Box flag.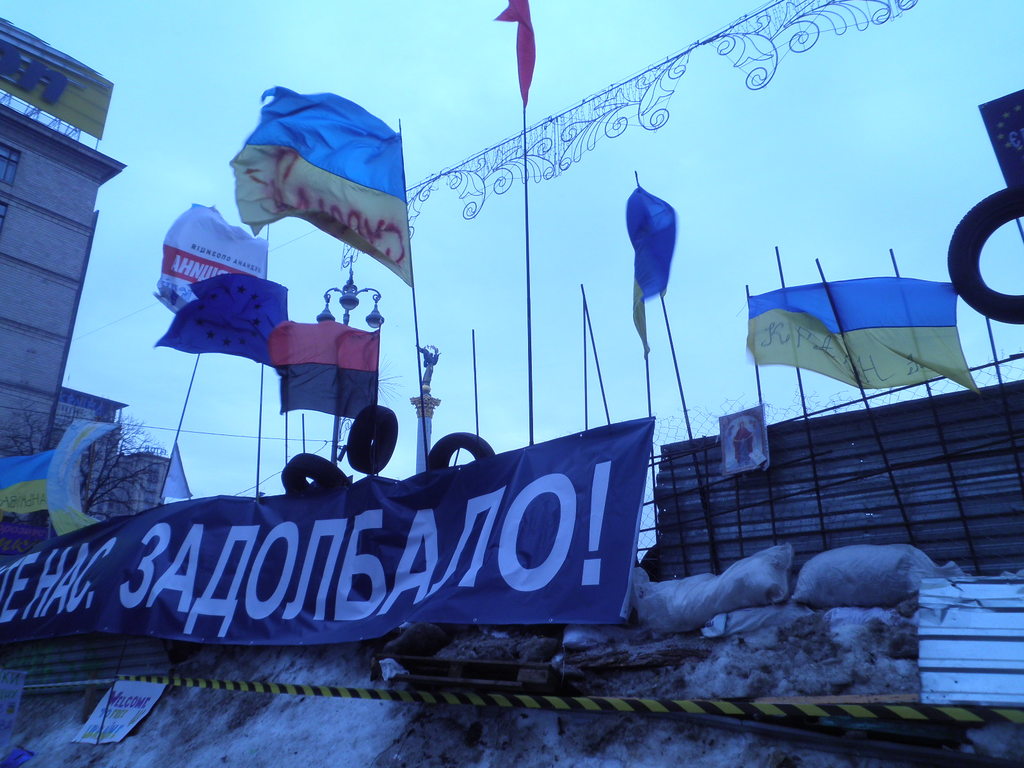
BBox(148, 264, 292, 376).
